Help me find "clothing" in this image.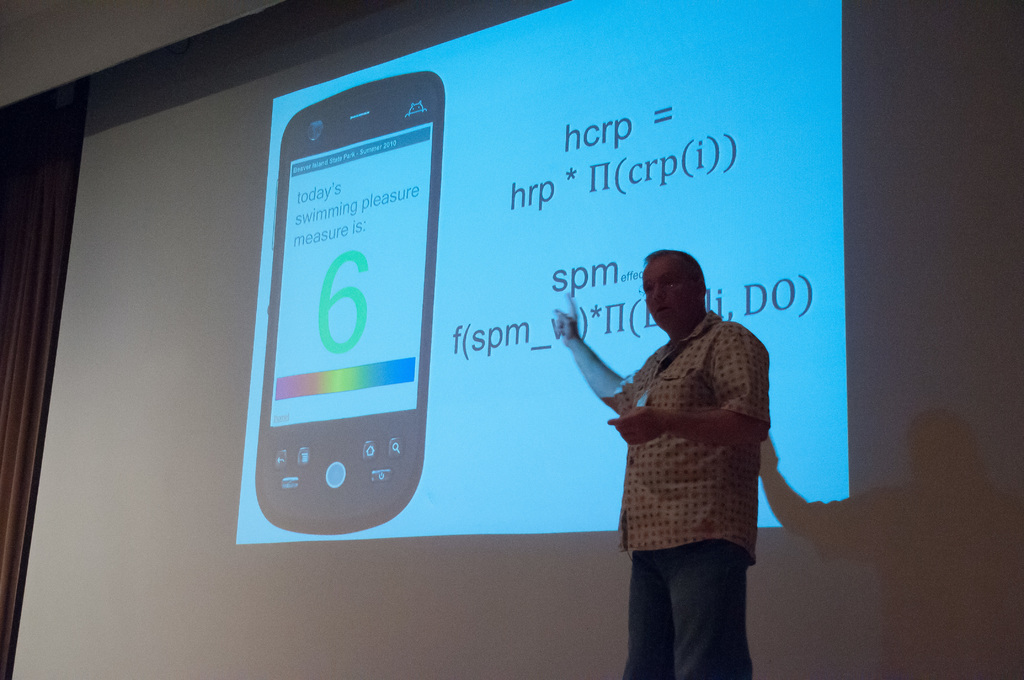
Found it: 616:307:774:554.
